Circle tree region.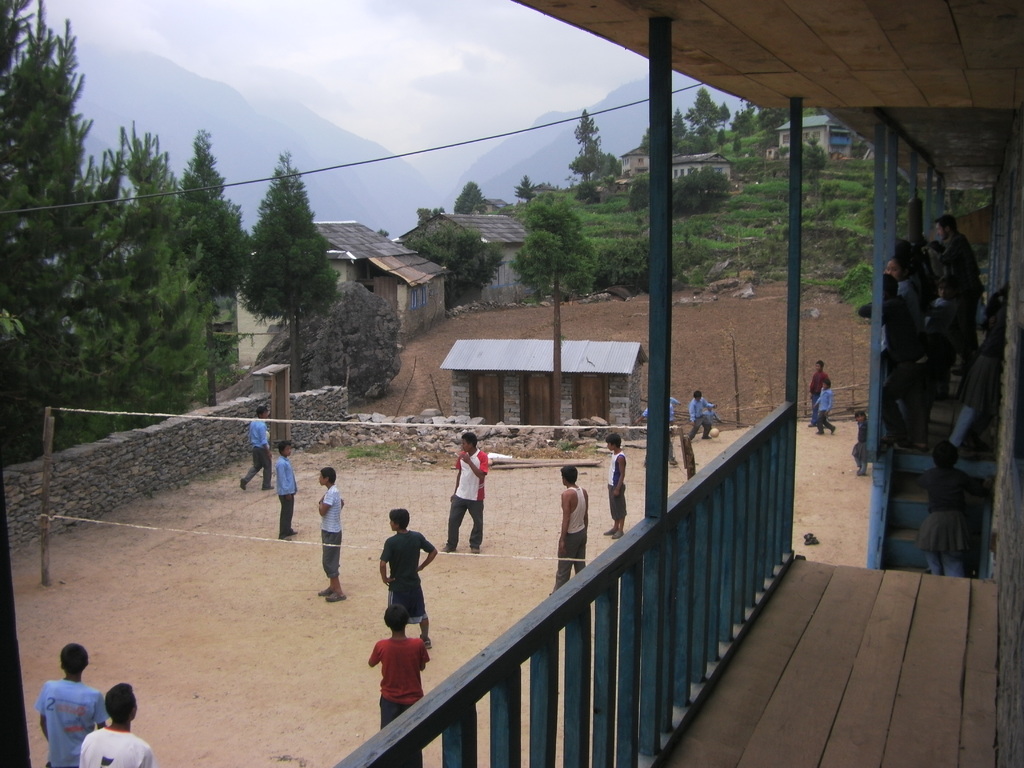
Region: rect(232, 152, 341, 385).
